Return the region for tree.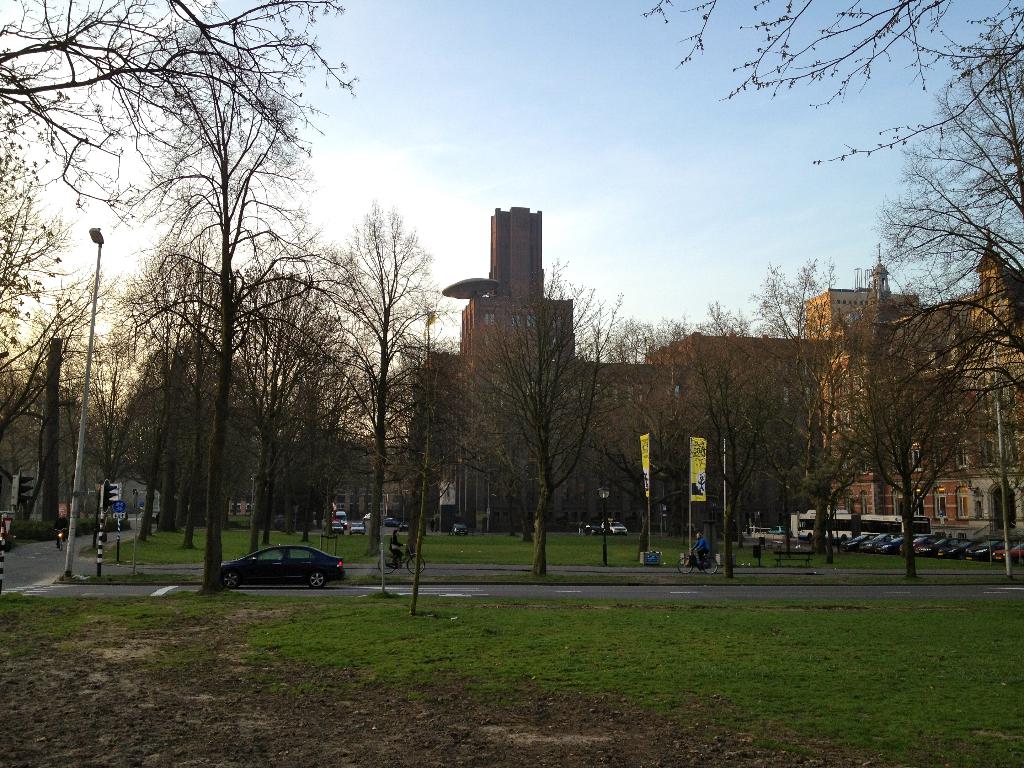
444 258 673 579.
